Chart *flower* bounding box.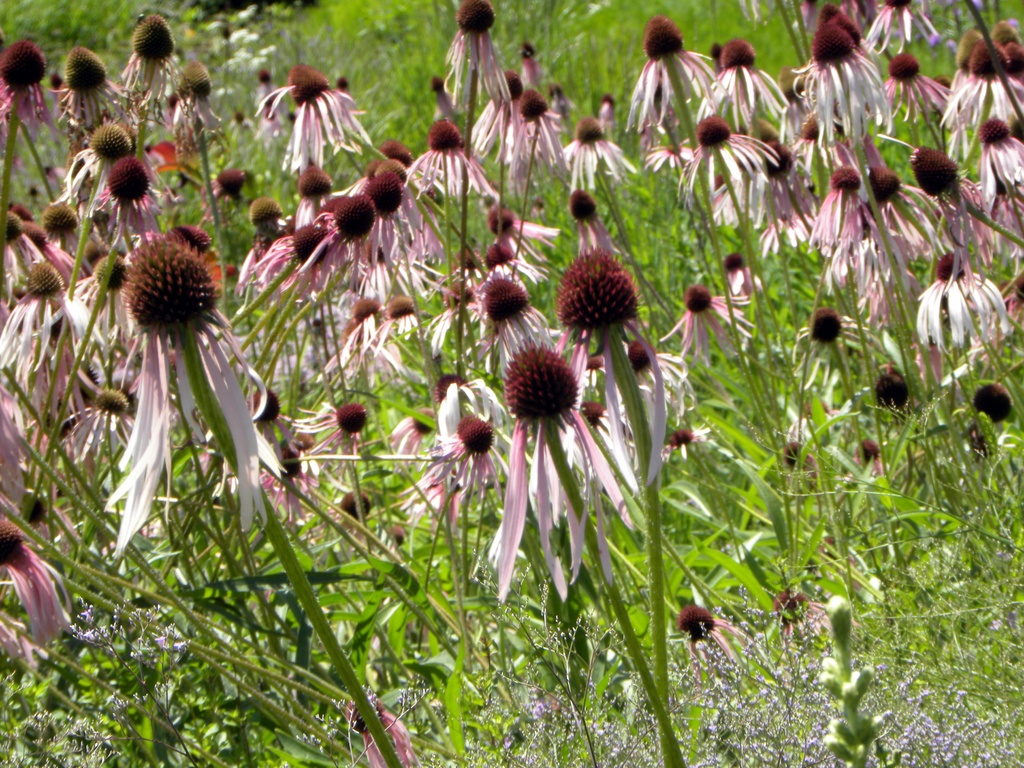
Charted: l=0, t=516, r=80, b=645.
